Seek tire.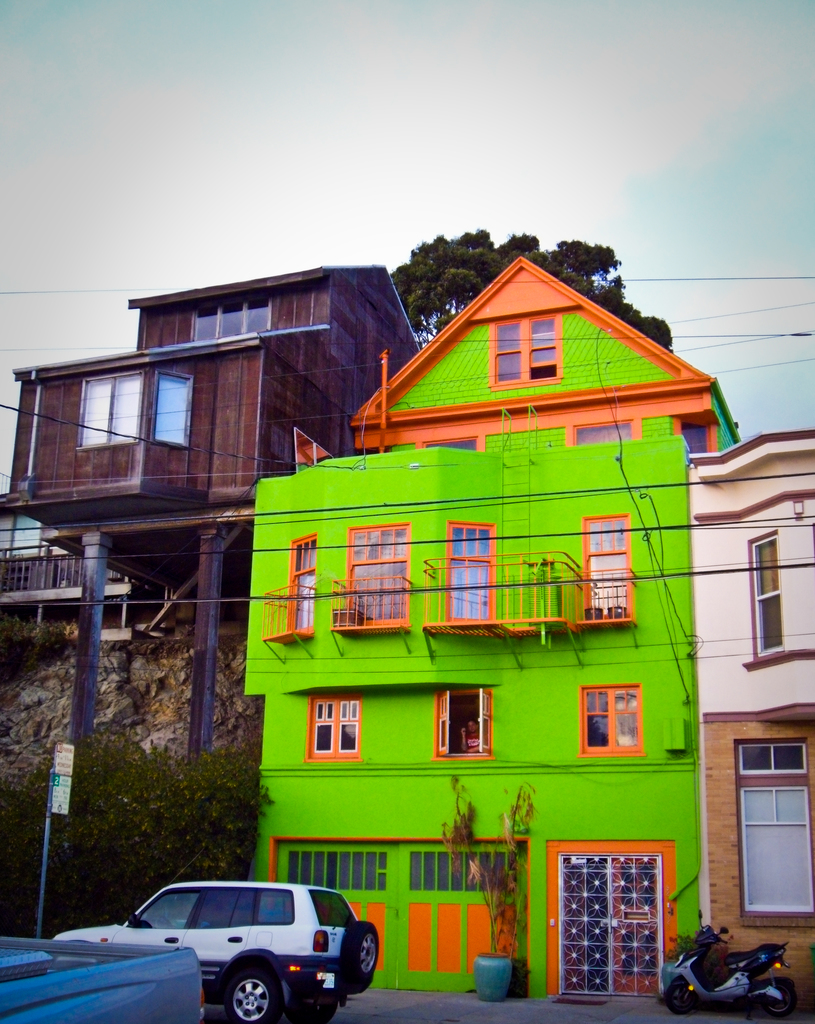
box=[283, 995, 336, 1023].
